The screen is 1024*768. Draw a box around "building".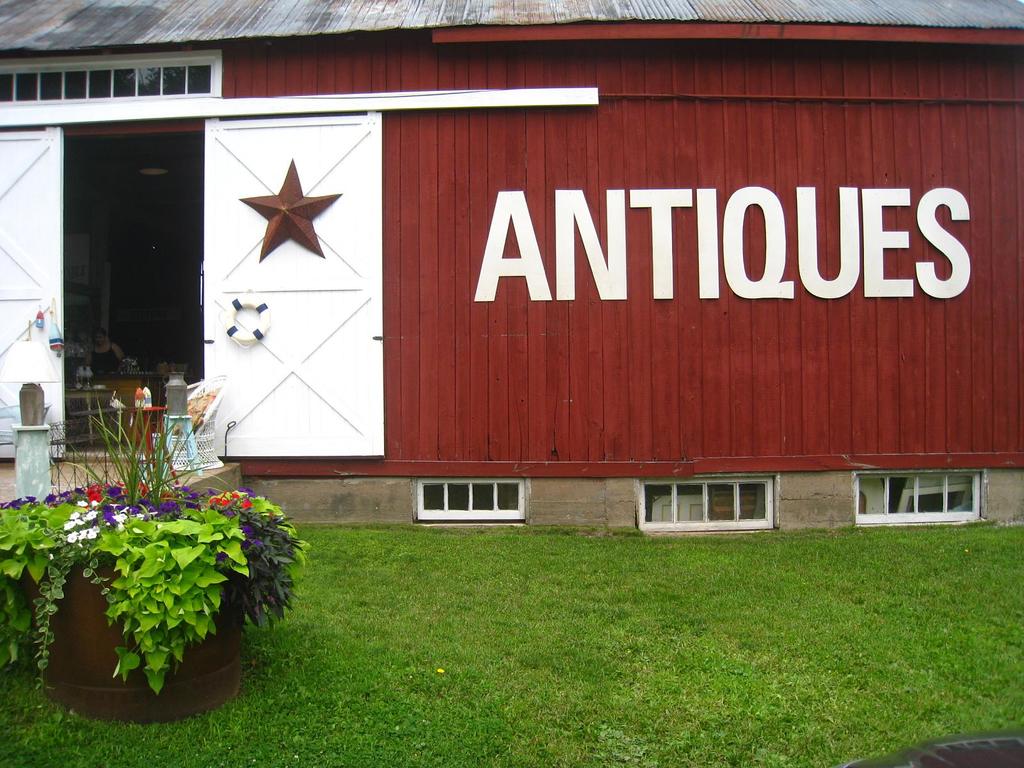
0/0/1023/529.
